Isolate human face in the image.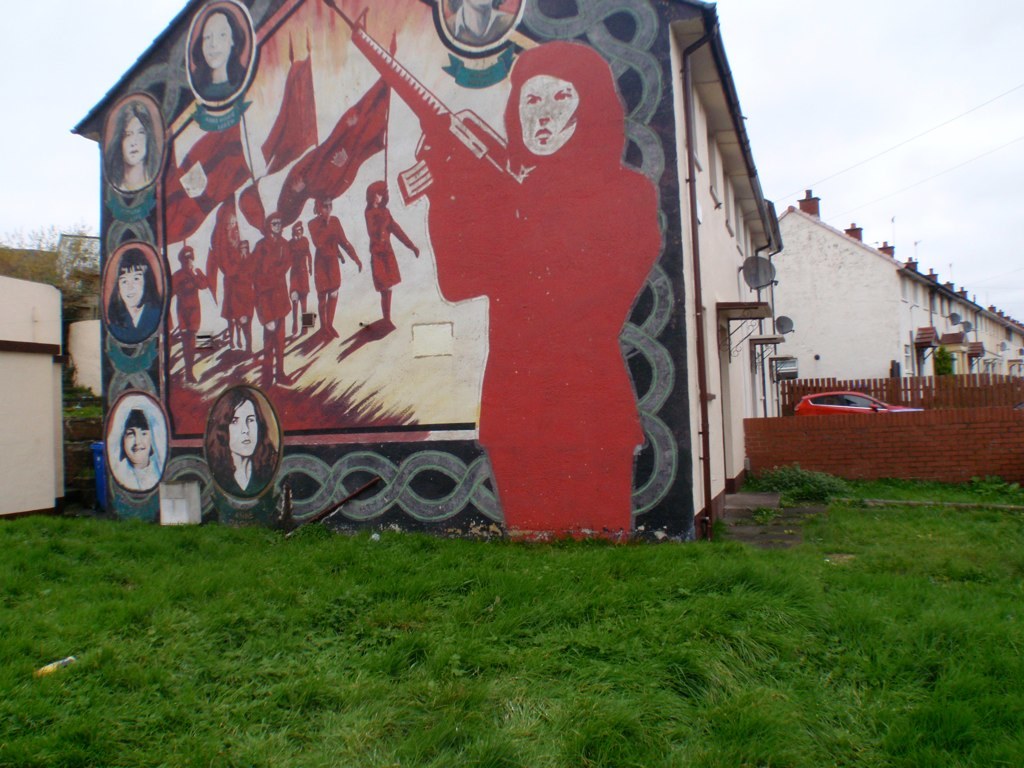
Isolated region: bbox=(120, 410, 154, 459).
